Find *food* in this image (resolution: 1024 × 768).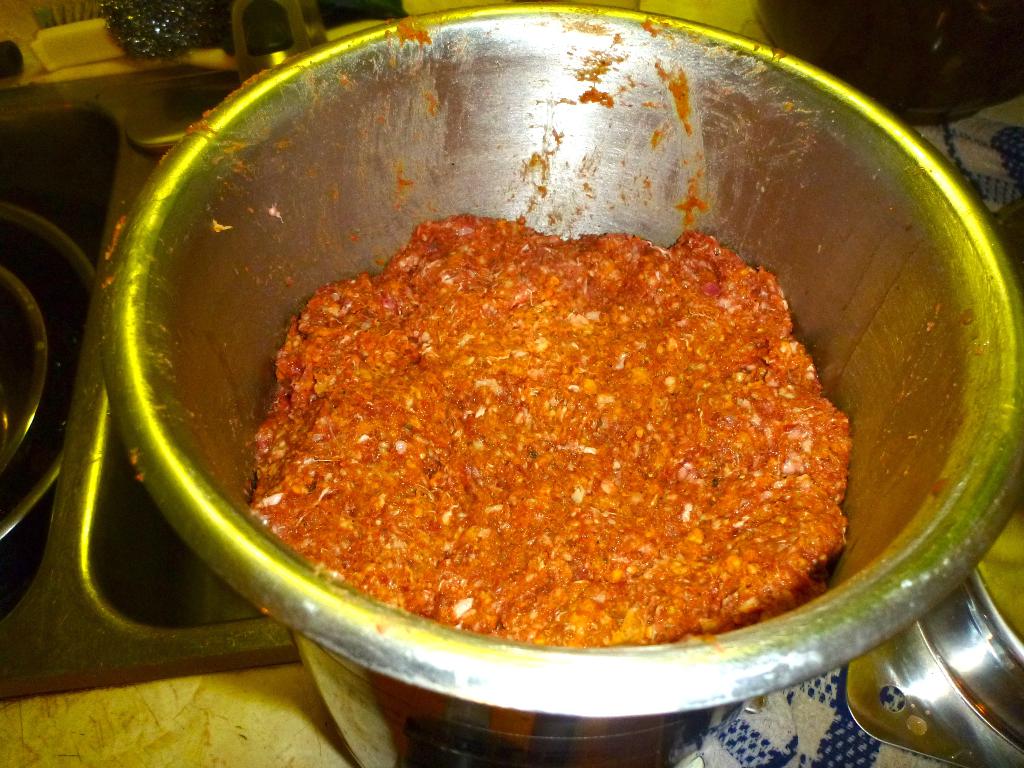
237, 206, 856, 667.
